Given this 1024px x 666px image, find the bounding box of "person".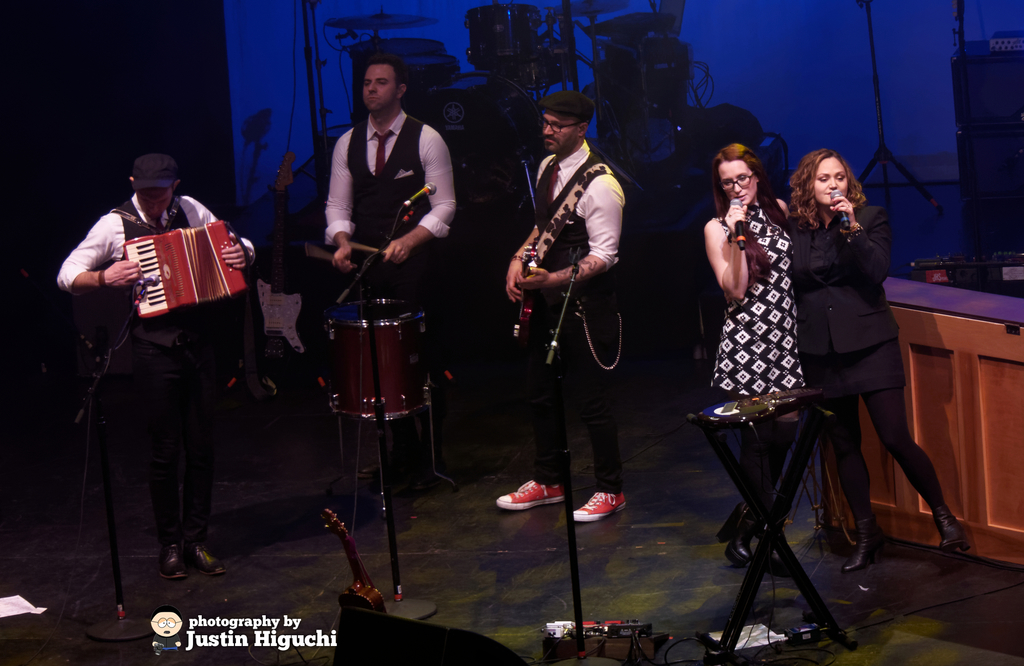
left=785, top=150, right=968, bottom=580.
